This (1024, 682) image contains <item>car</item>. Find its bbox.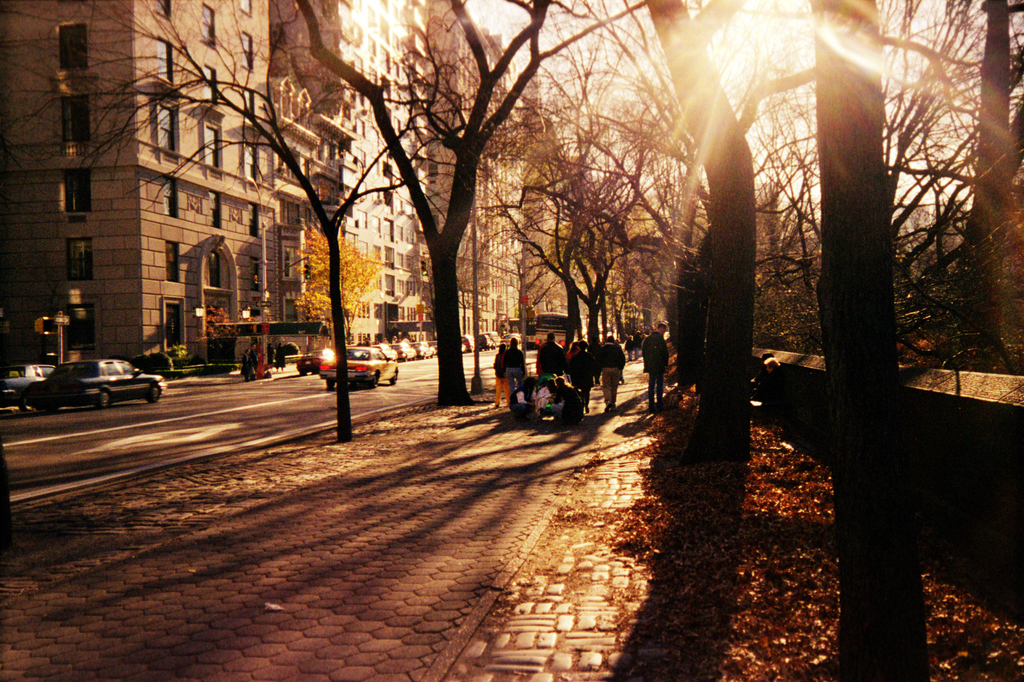
bbox=[295, 347, 337, 376].
